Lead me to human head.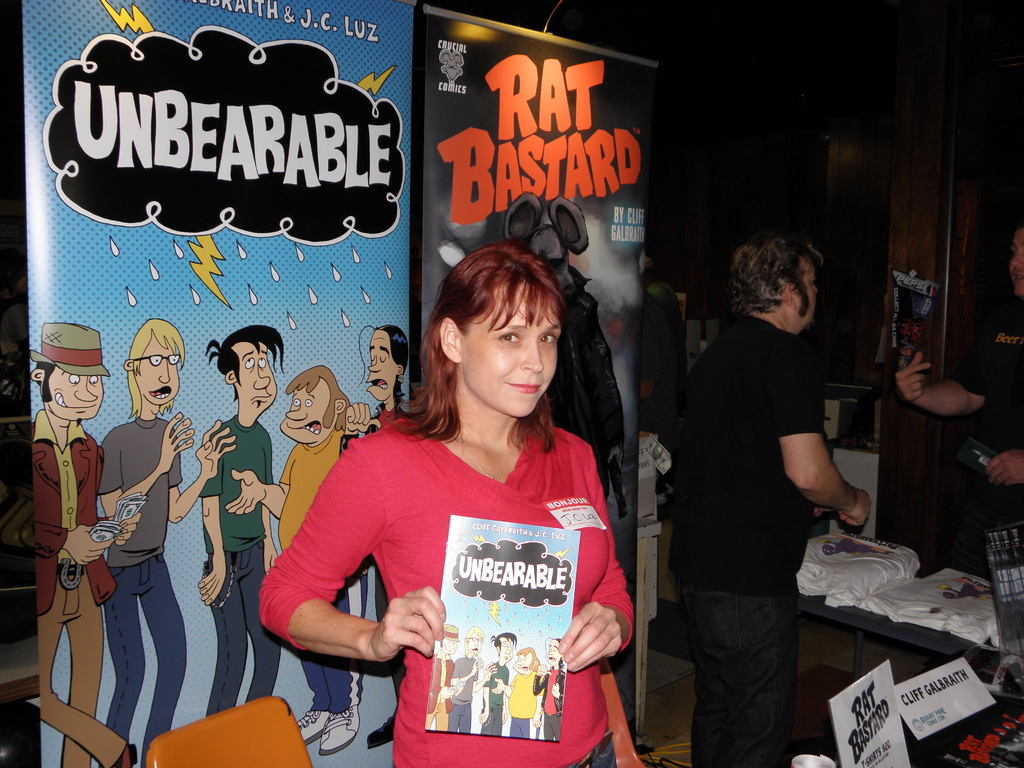
Lead to bbox=[547, 637, 561, 667].
